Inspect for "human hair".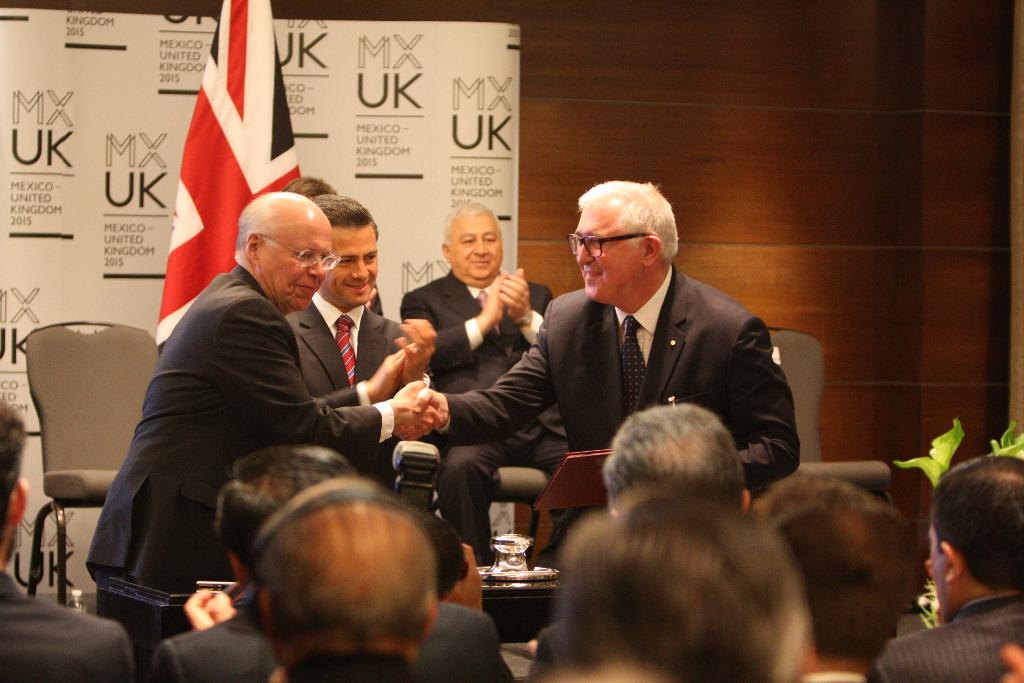
Inspection: select_region(0, 396, 26, 550).
